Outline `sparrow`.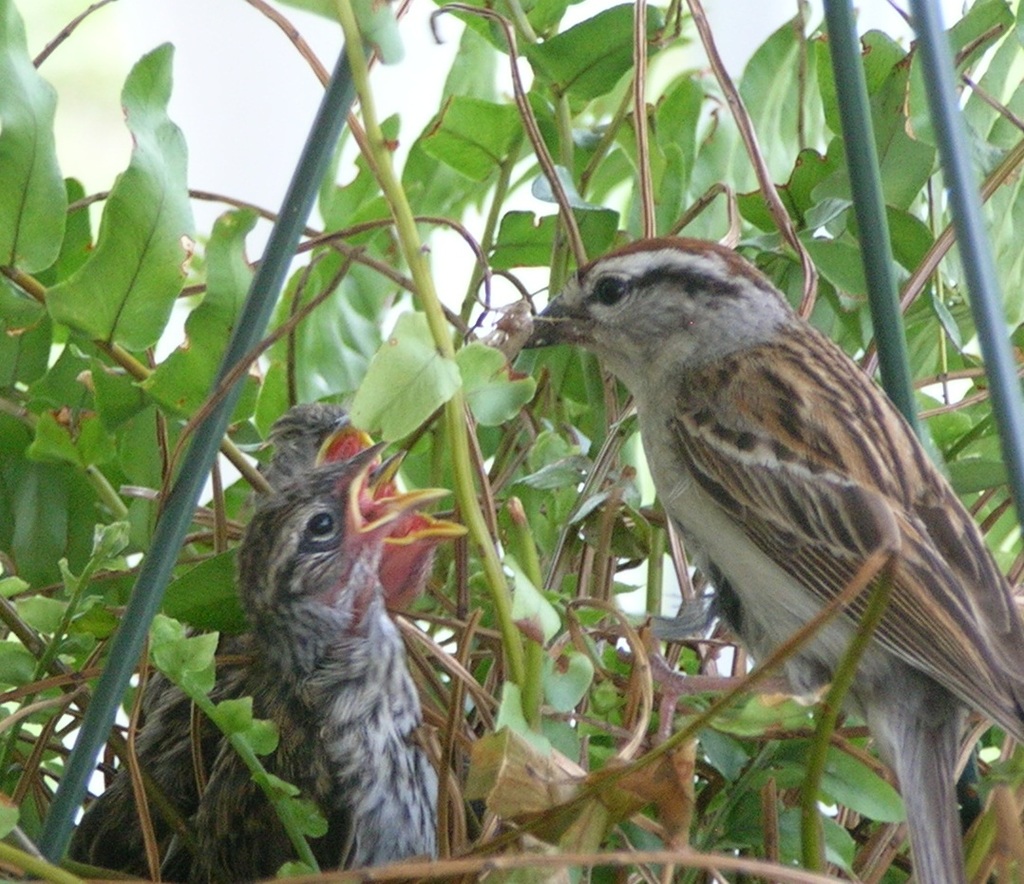
Outline: 195 440 451 883.
